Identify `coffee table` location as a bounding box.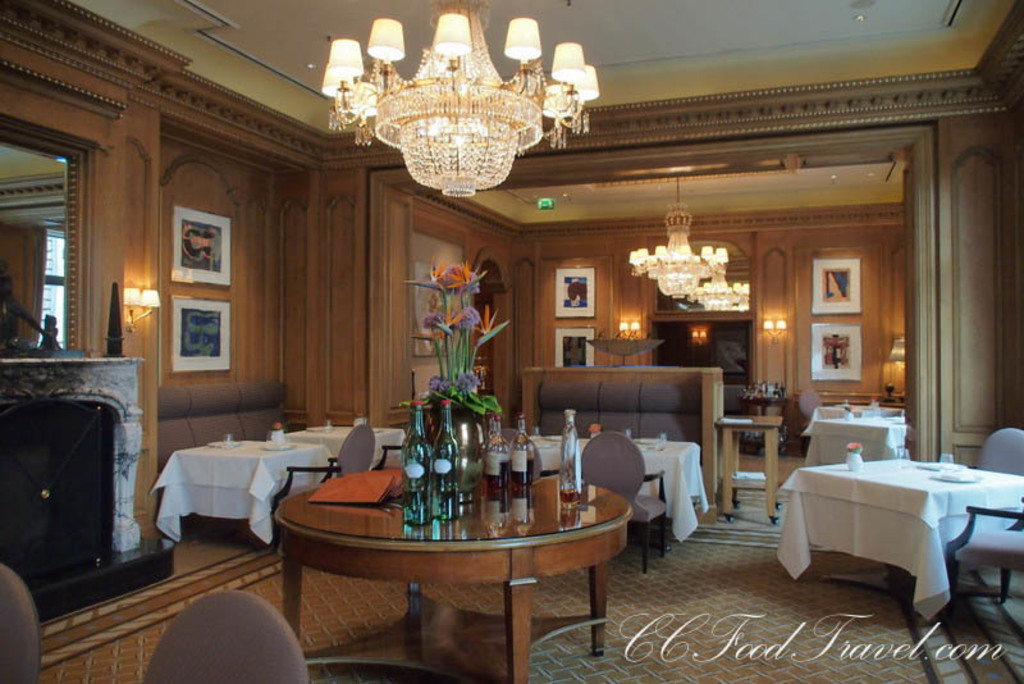
Rect(292, 419, 426, 471).
